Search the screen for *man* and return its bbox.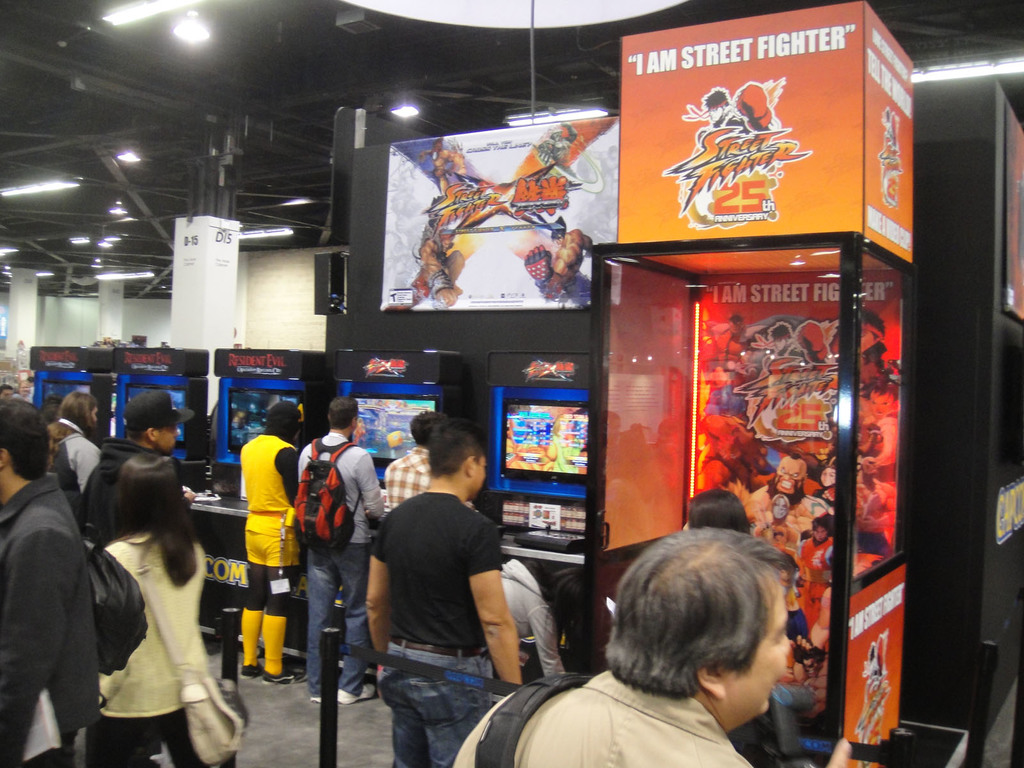
Found: <box>353,419,529,752</box>.
